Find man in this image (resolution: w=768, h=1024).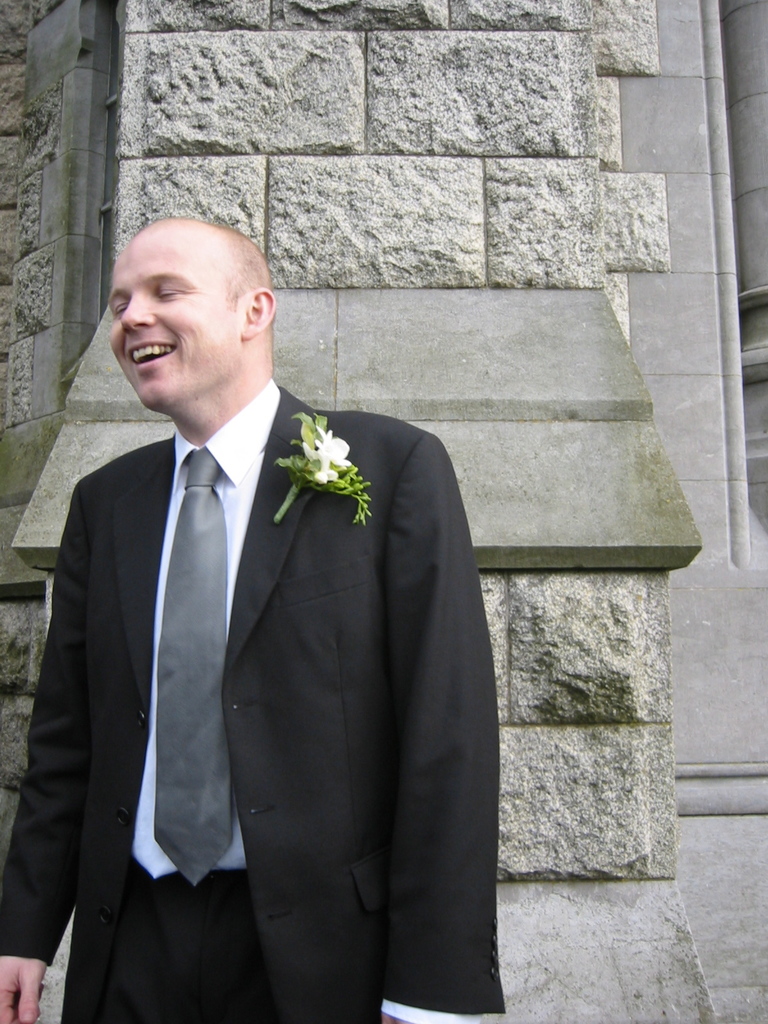
Rect(1, 208, 479, 991).
